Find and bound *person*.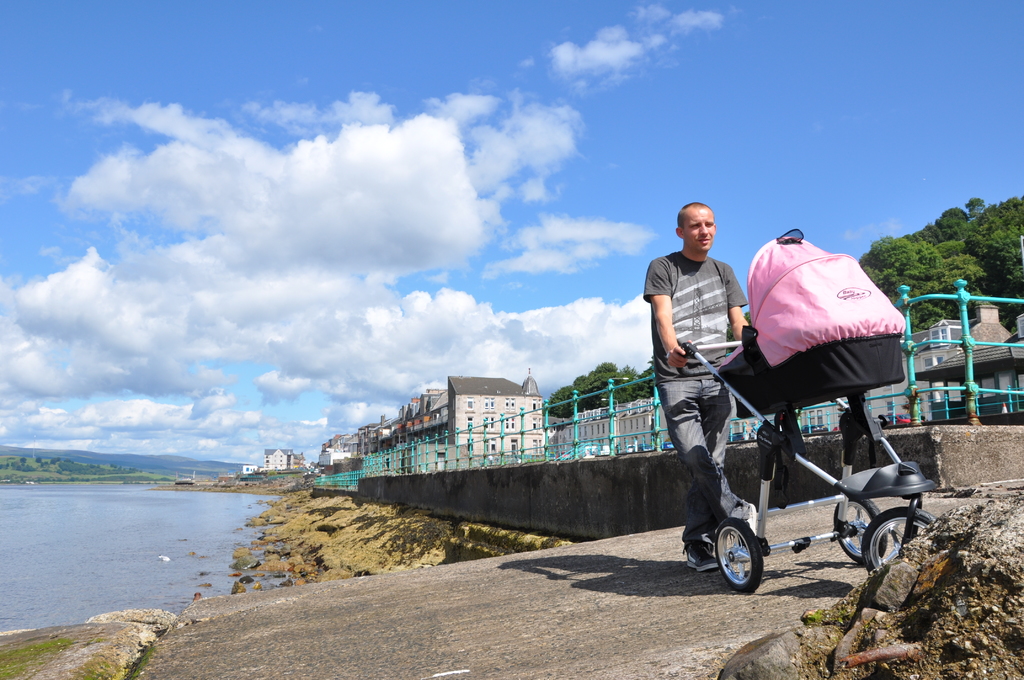
Bound: bbox=(656, 206, 762, 594).
